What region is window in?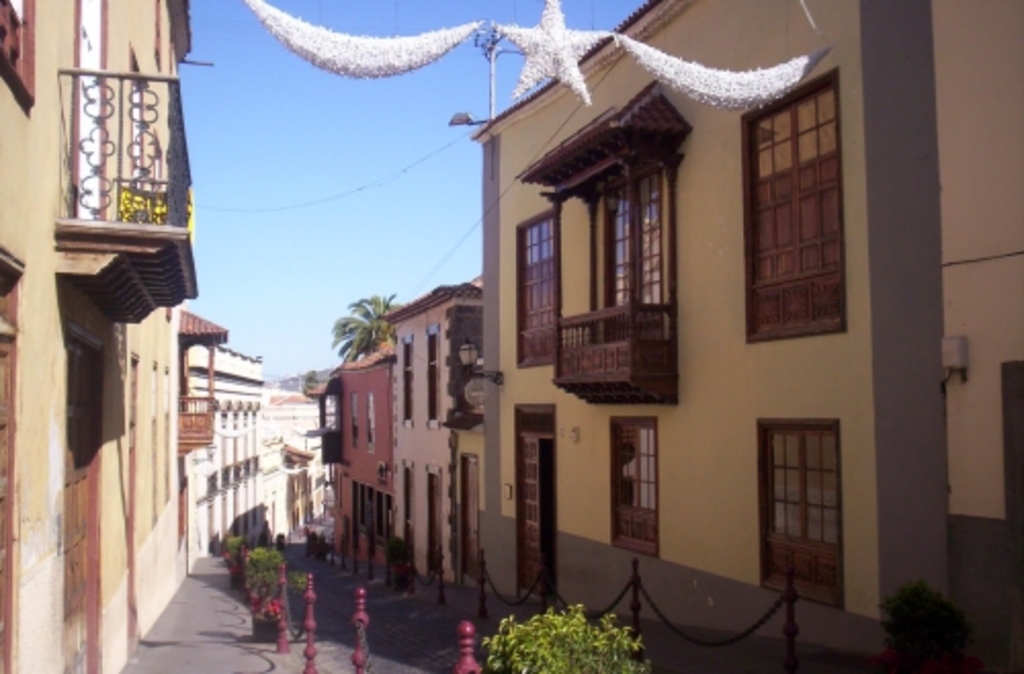
[395, 336, 412, 436].
